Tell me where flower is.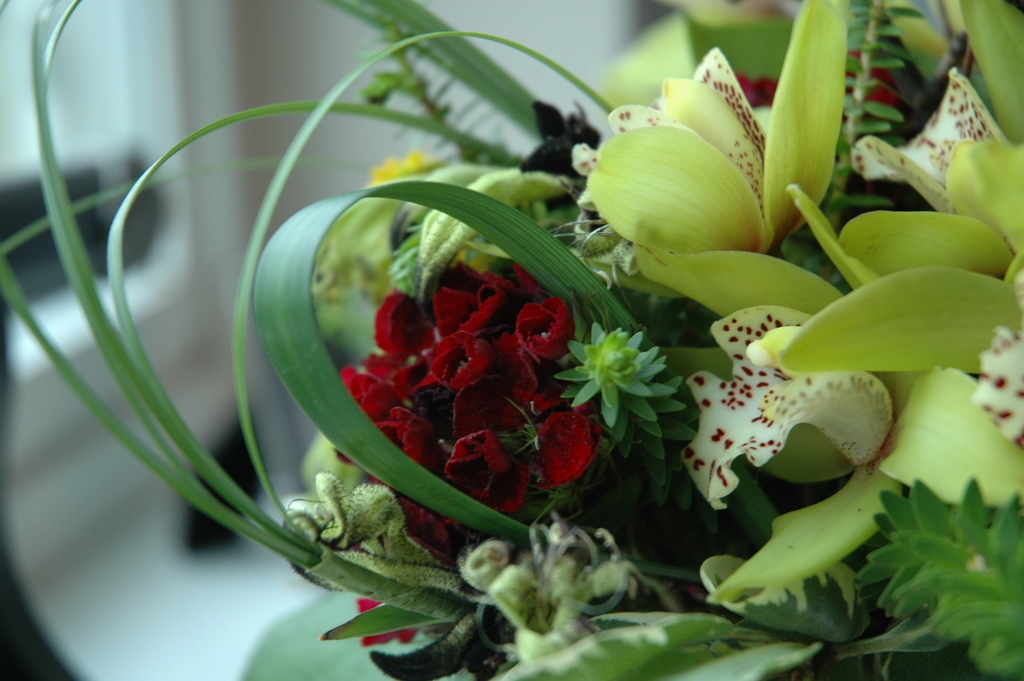
flower is at region(675, 335, 896, 496).
